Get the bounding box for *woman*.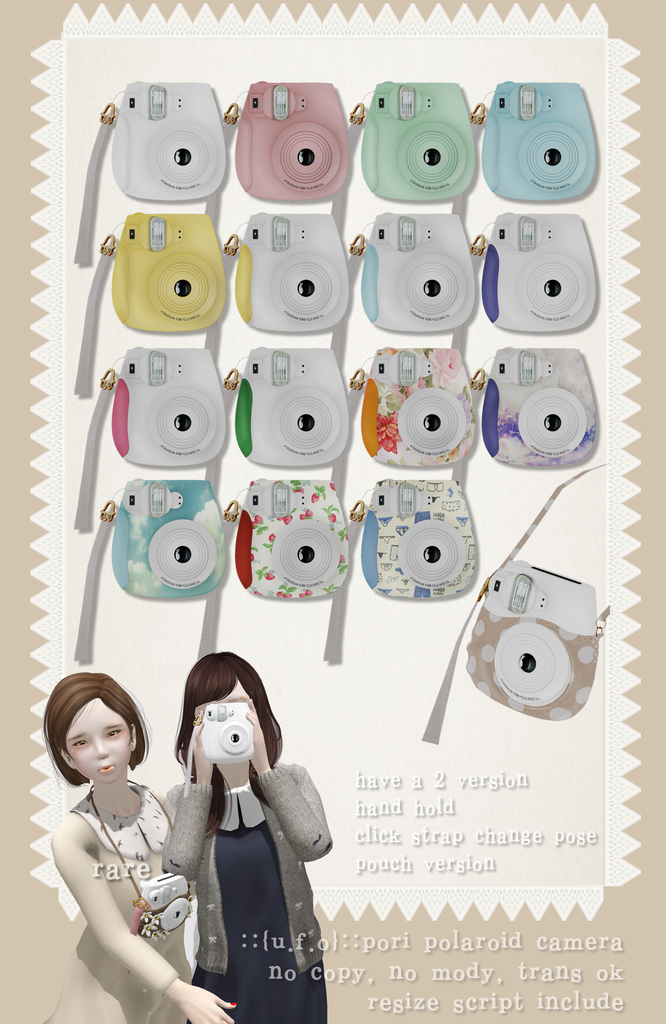
(157,648,332,1023).
